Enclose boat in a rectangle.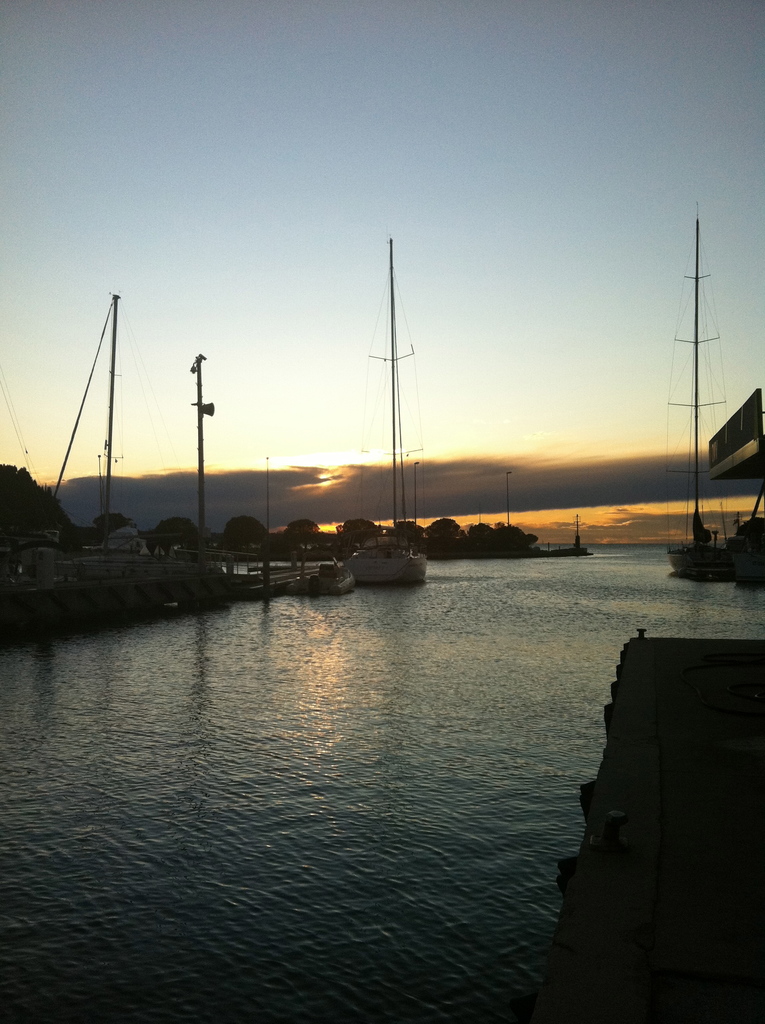
BBox(341, 231, 428, 582).
